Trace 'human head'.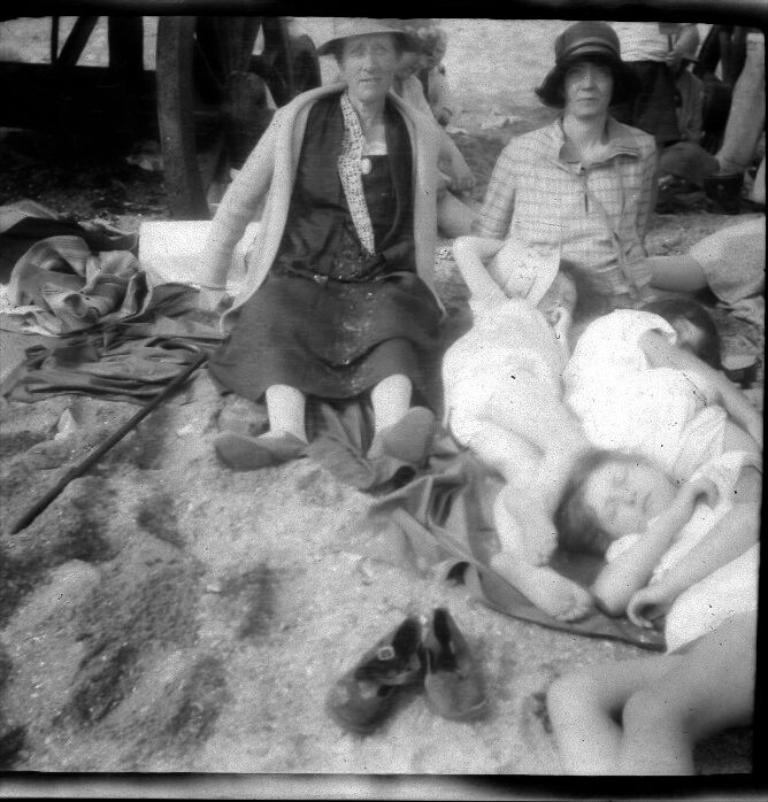
Traced to select_region(644, 298, 708, 360).
